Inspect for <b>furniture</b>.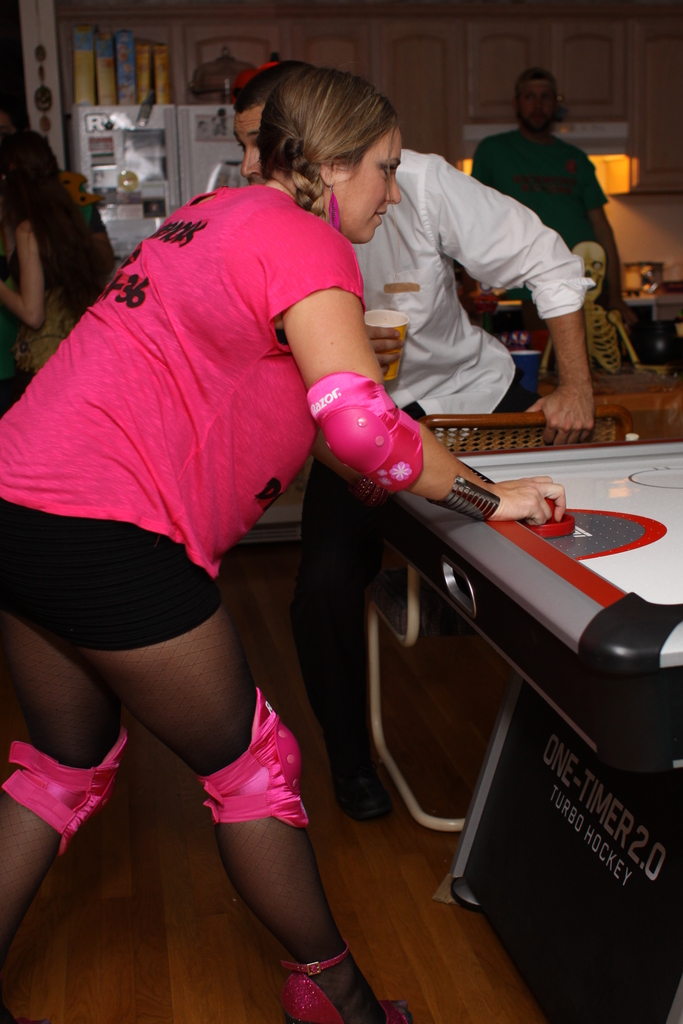
Inspection: (left=534, top=368, right=682, bottom=438).
